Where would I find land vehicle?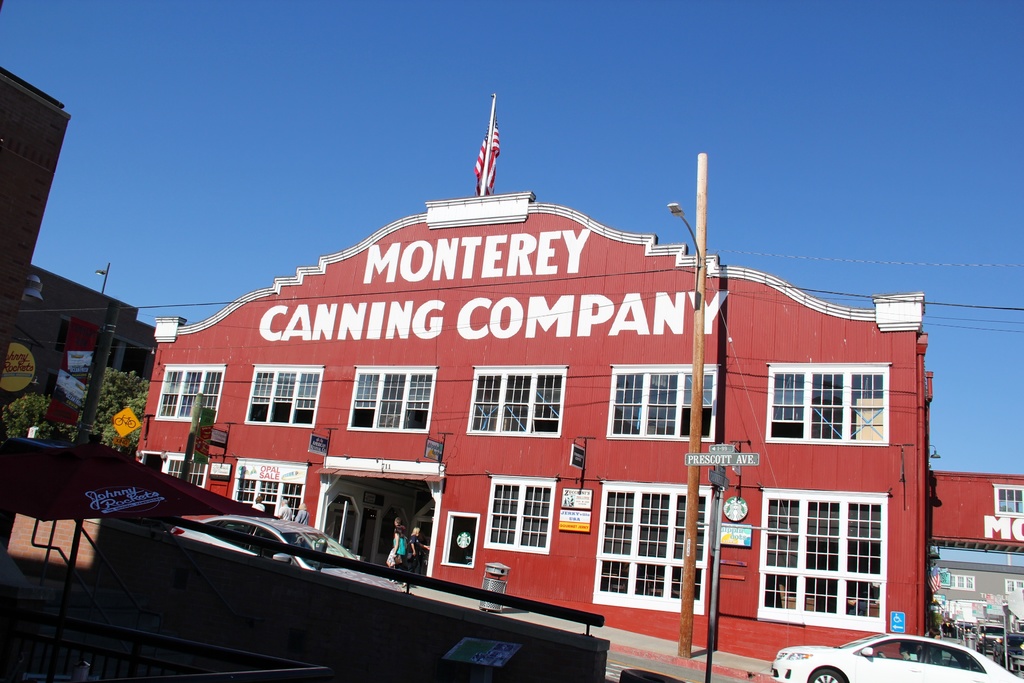
At [x1=772, y1=636, x2=1021, y2=682].
